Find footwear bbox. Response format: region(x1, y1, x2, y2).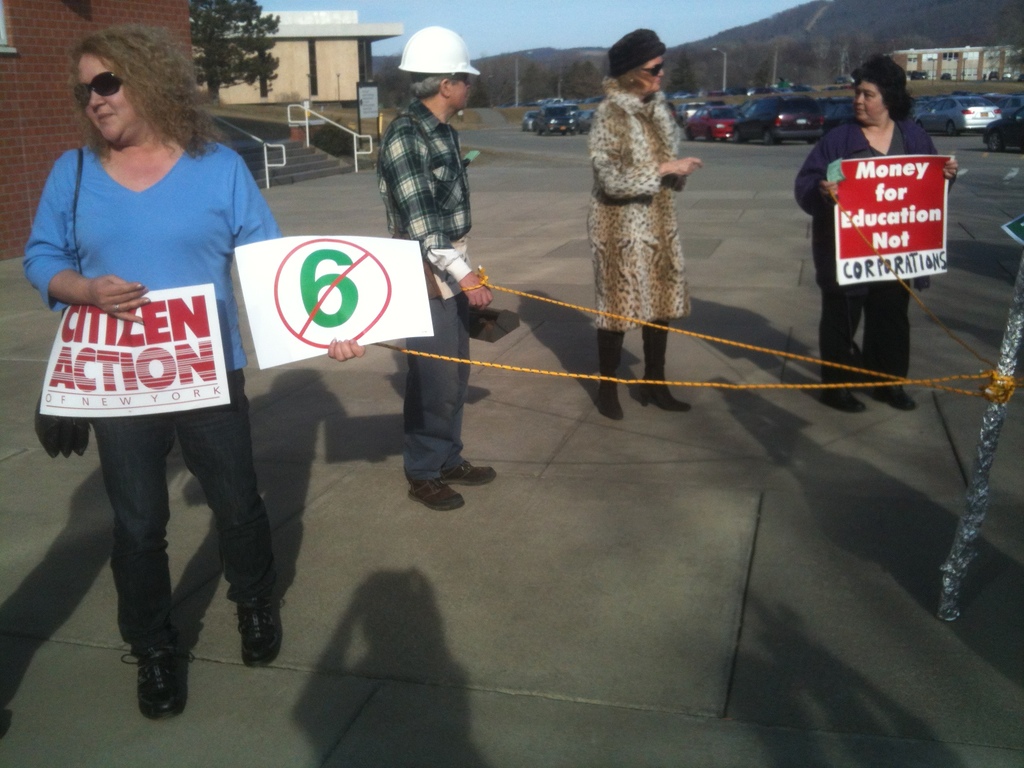
region(868, 385, 915, 415).
